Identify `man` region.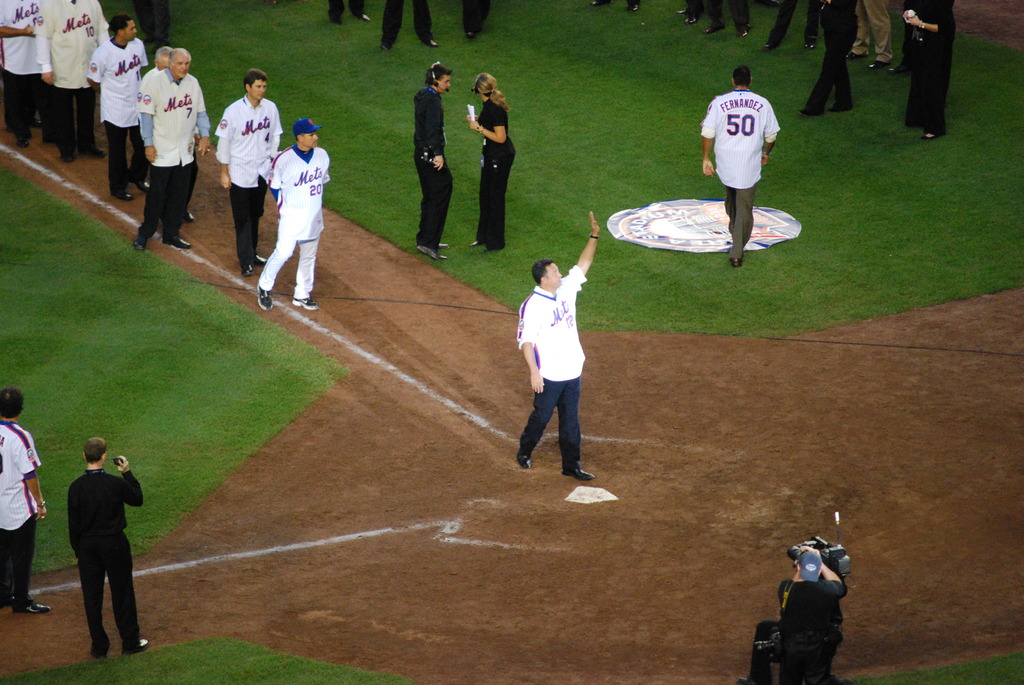
Region: {"left": 849, "top": 0, "right": 896, "bottom": 69}.
